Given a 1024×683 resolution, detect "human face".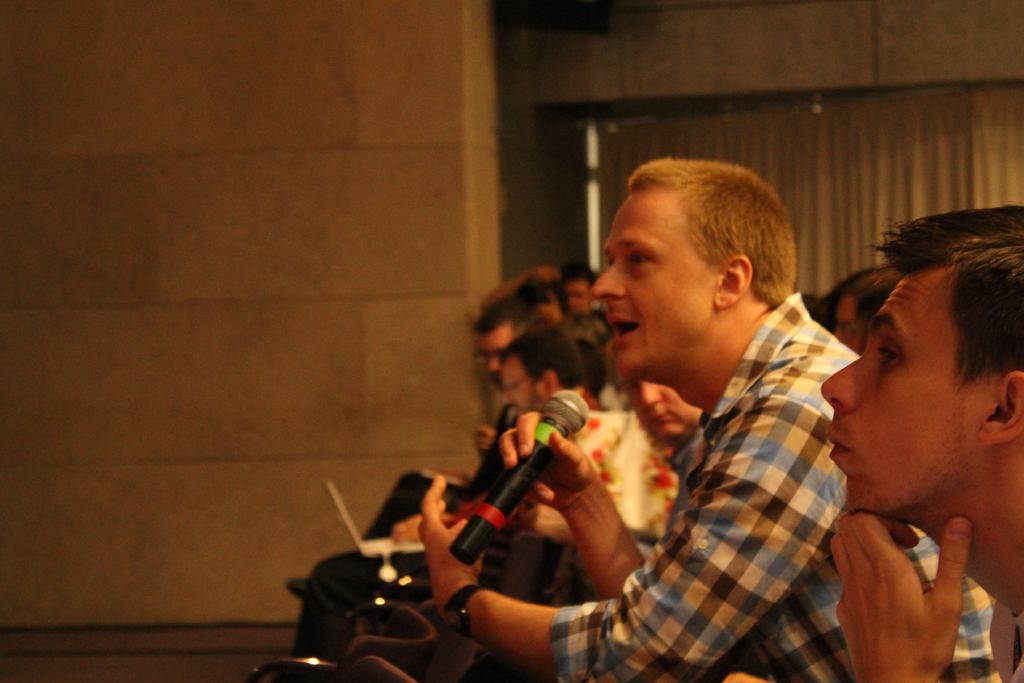
500/360/548/415.
